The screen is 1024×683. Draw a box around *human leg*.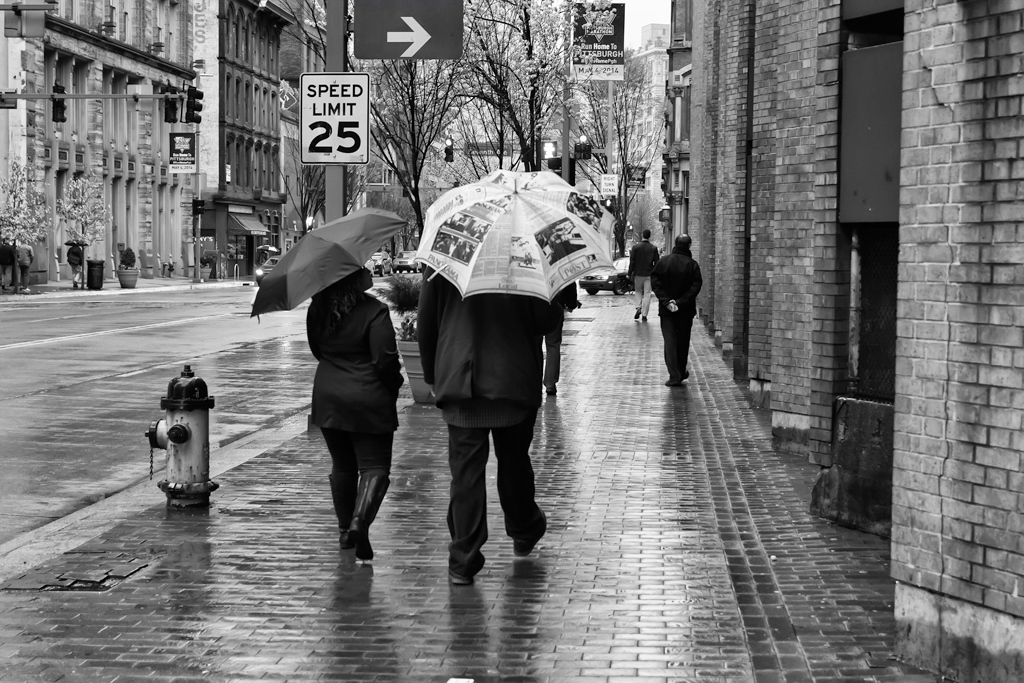
select_region(326, 412, 386, 554).
